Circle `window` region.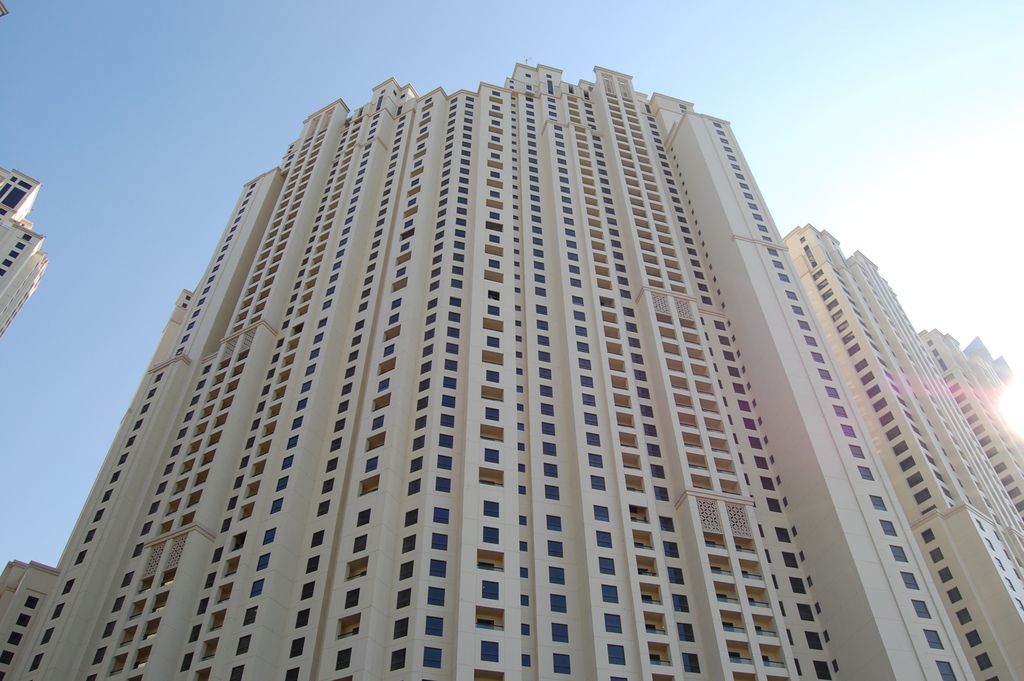
Region: select_region(556, 149, 564, 157).
